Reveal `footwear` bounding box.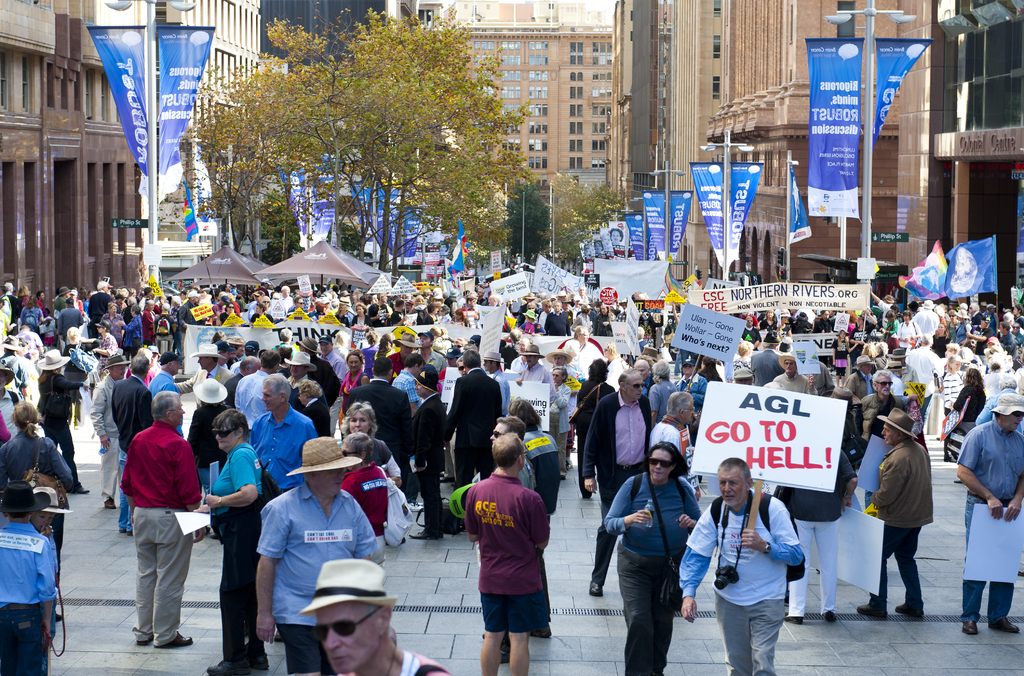
Revealed: x1=135 y1=625 x2=157 y2=645.
